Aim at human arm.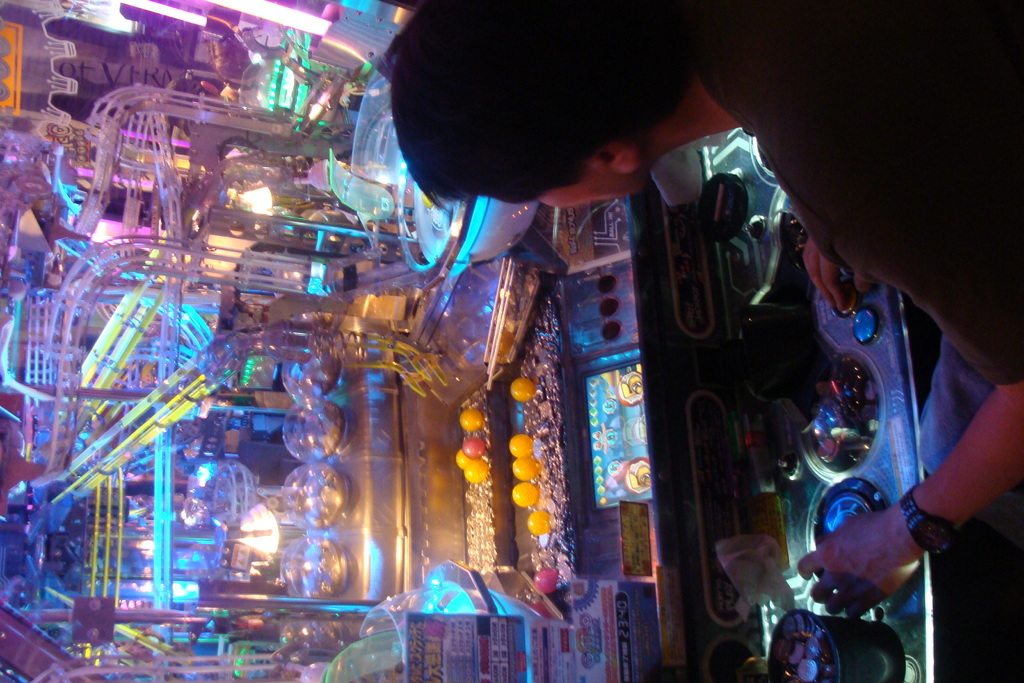
Aimed at <box>806,242,883,308</box>.
